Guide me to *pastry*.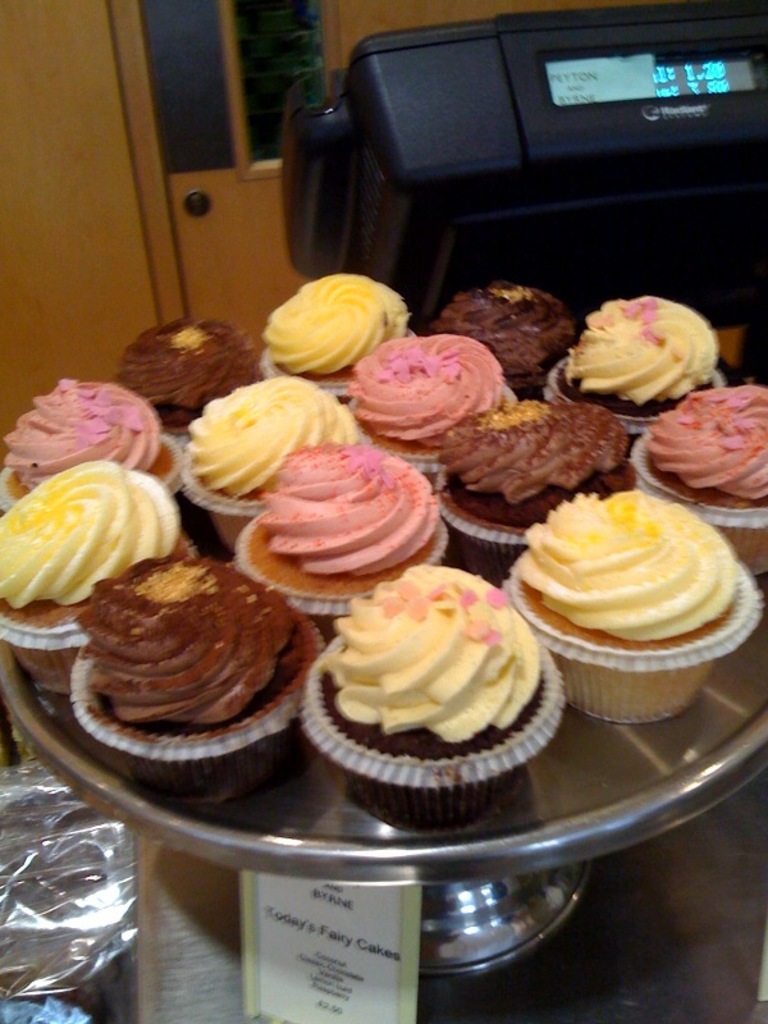
Guidance: {"x1": 251, "y1": 279, "x2": 416, "y2": 403}.
